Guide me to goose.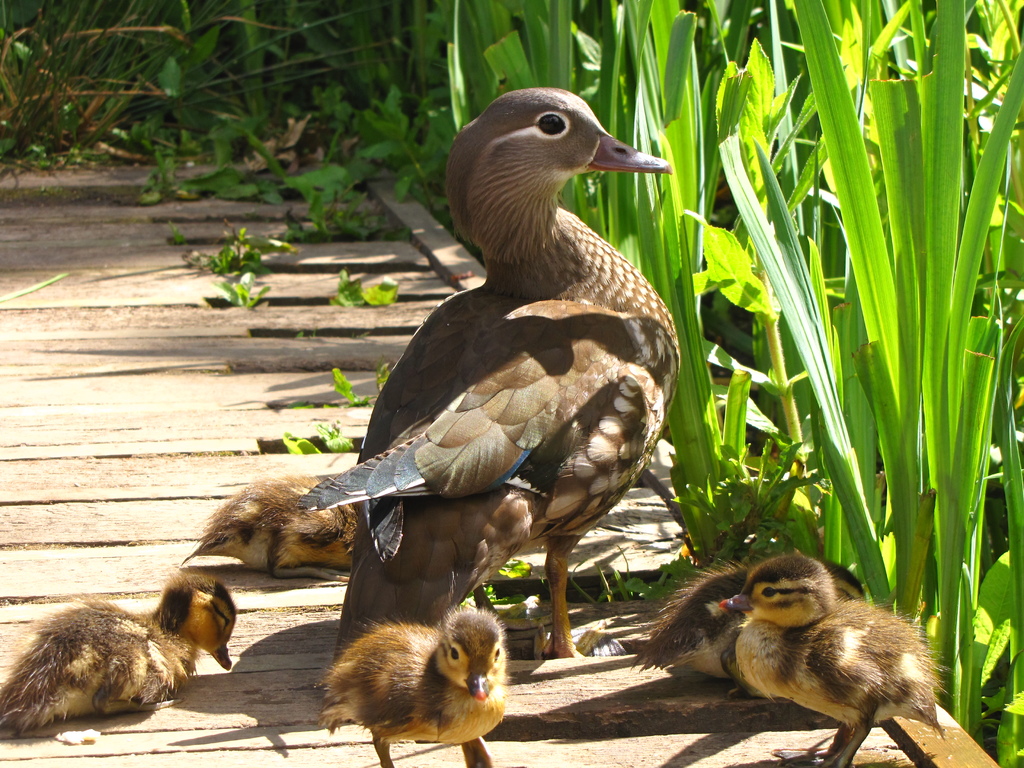
Guidance: 178, 465, 356, 585.
